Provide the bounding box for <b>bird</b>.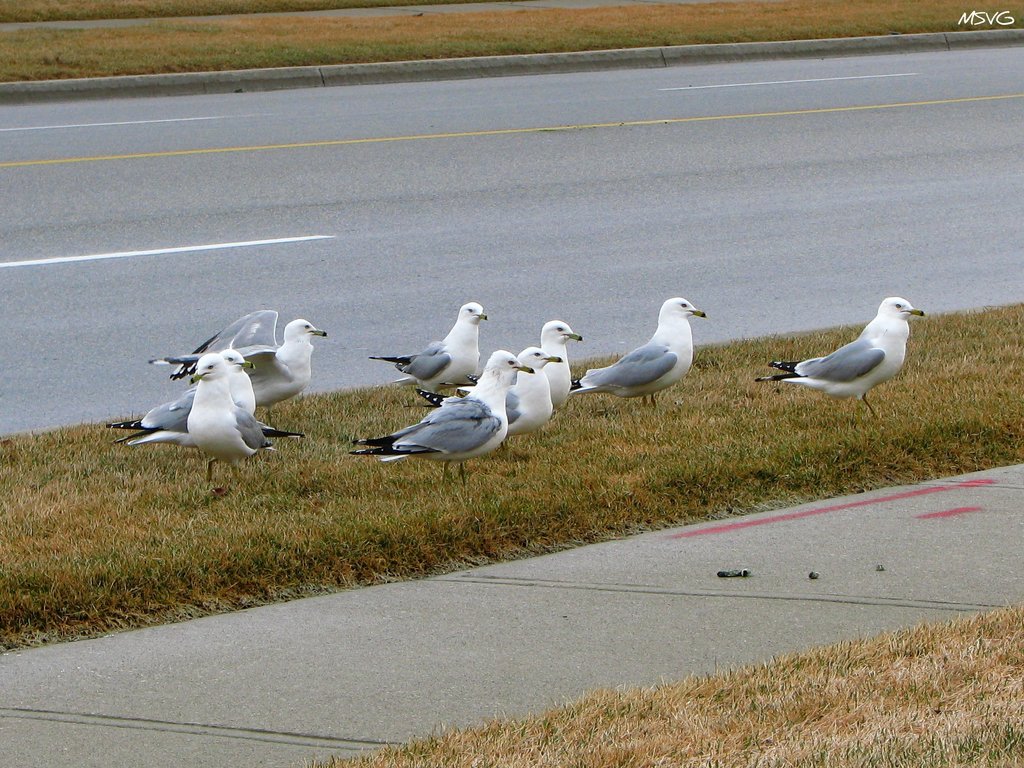
left=181, top=355, right=280, bottom=479.
